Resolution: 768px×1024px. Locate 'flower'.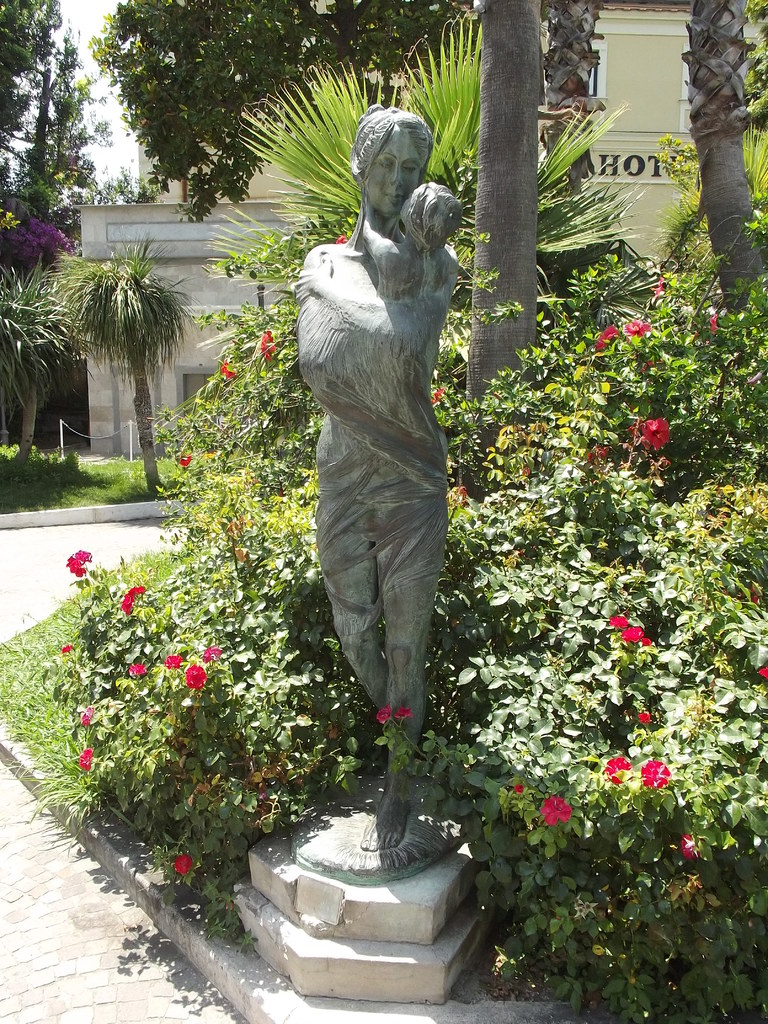
x1=333 y1=232 x2=348 y2=242.
